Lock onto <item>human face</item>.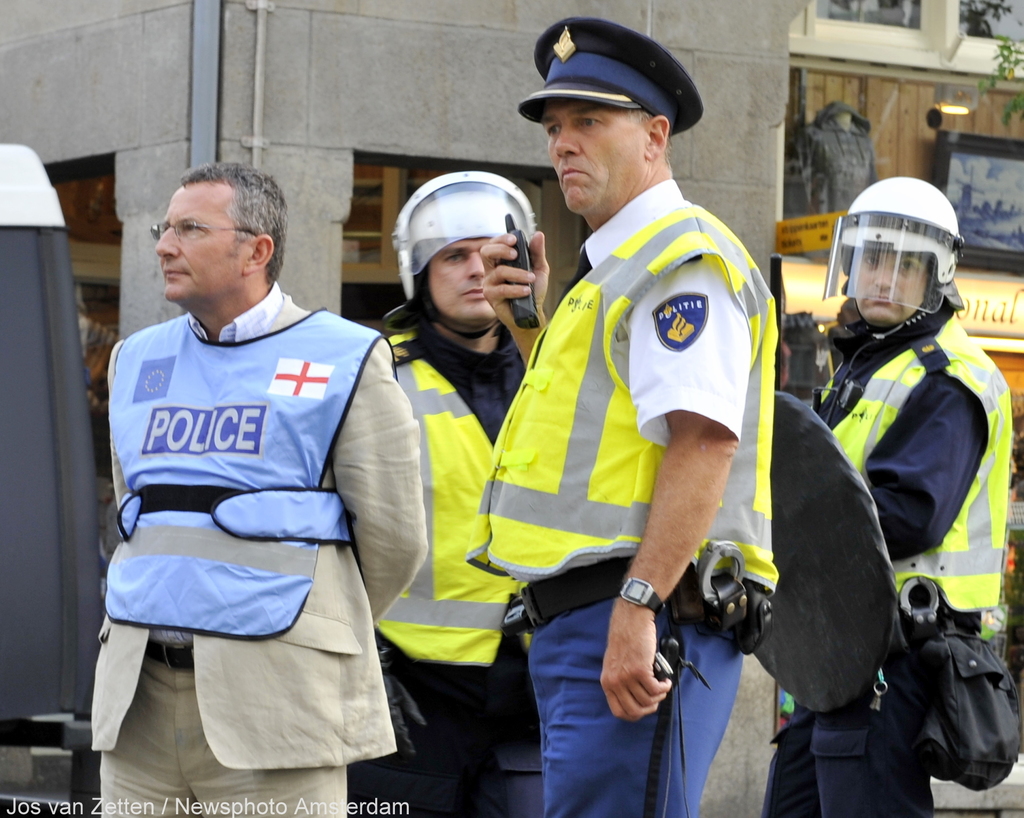
Locked: [540,102,644,215].
